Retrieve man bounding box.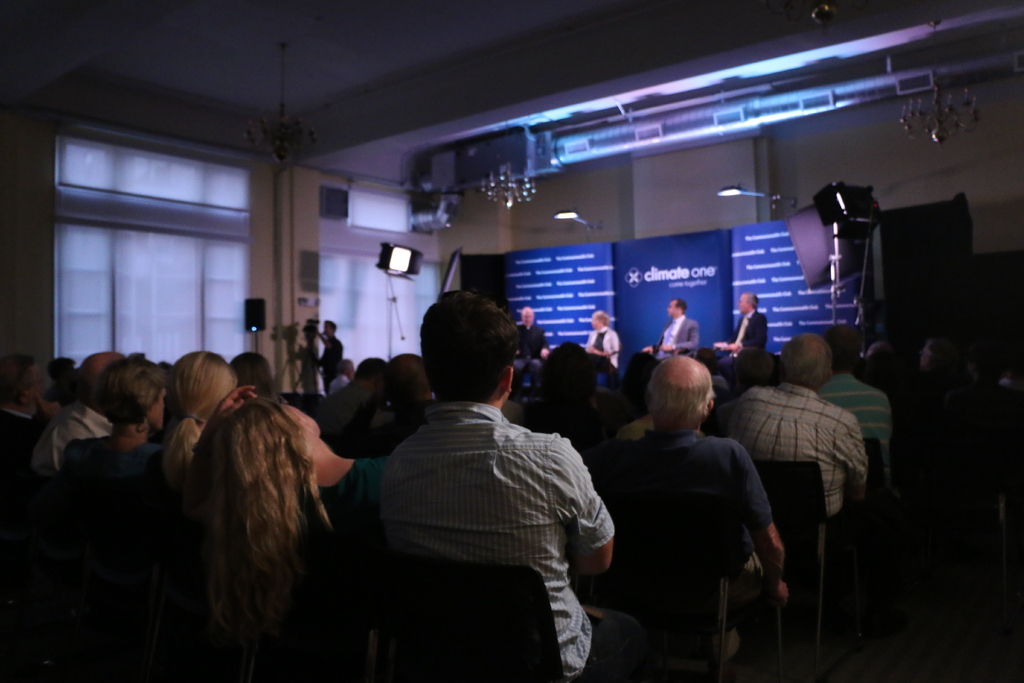
Bounding box: (x1=641, y1=288, x2=705, y2=374).
